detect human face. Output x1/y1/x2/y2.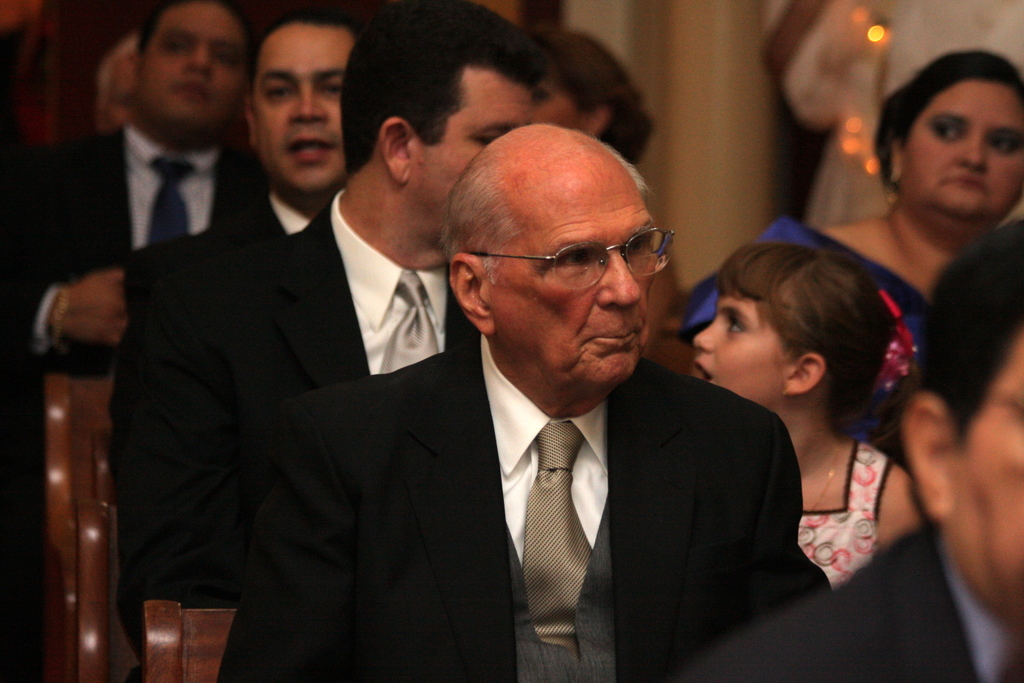
946/331/1023/602.
